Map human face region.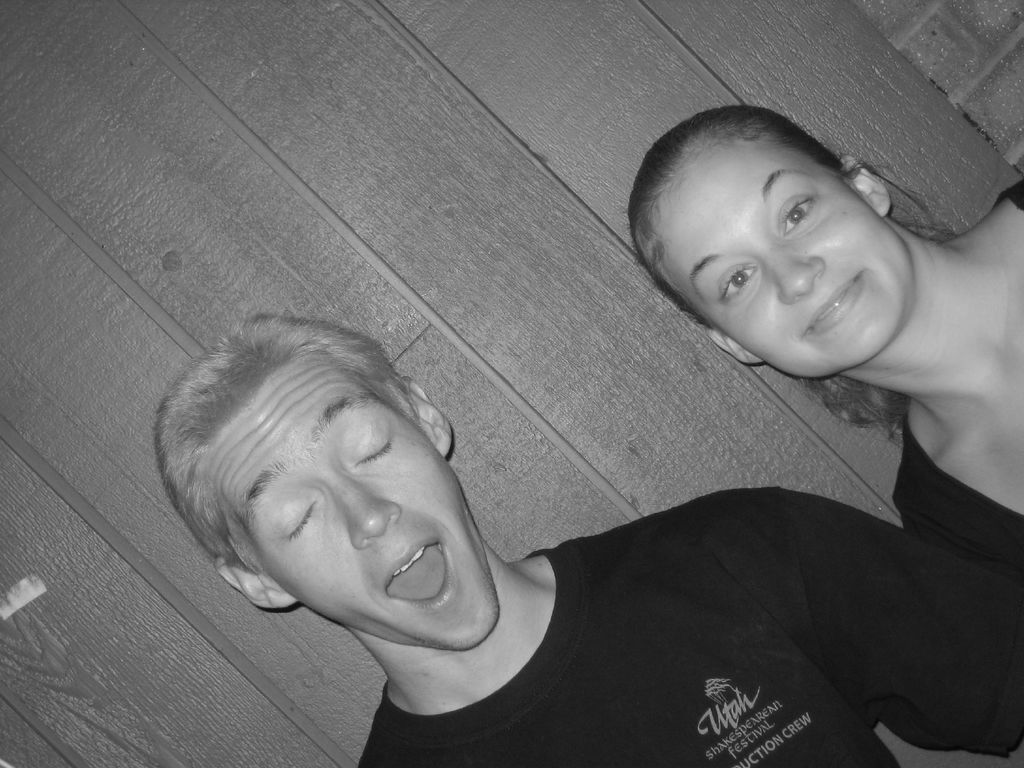
Mapped to [199, 349, 509, 643].
